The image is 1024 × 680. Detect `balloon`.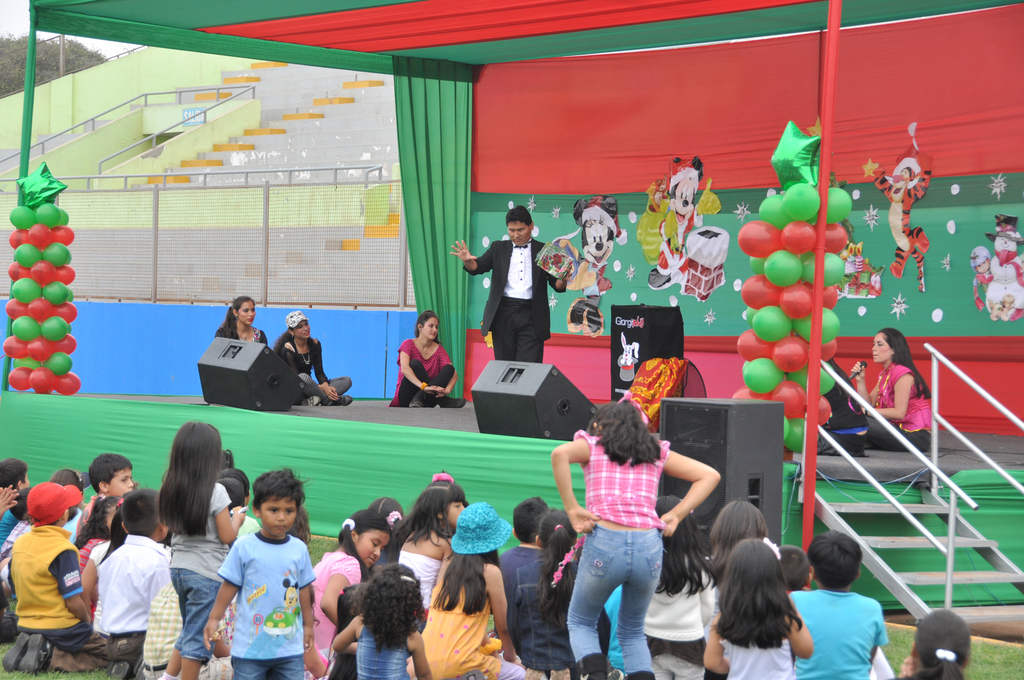
Detection: 51 303 76 323.
